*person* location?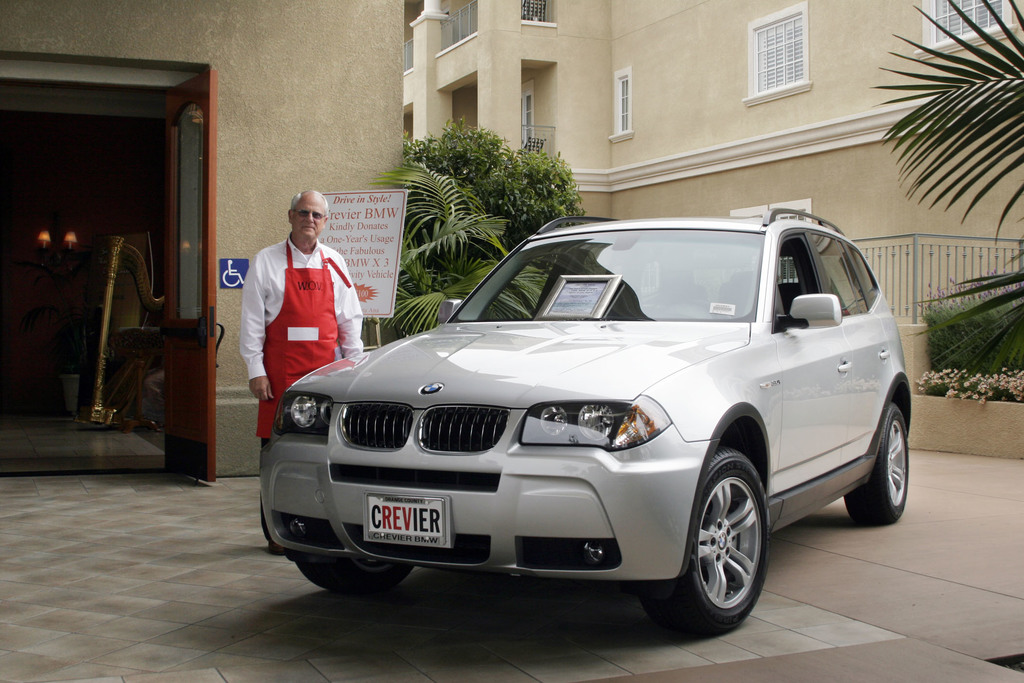
region(244, 191, 363, 428)
